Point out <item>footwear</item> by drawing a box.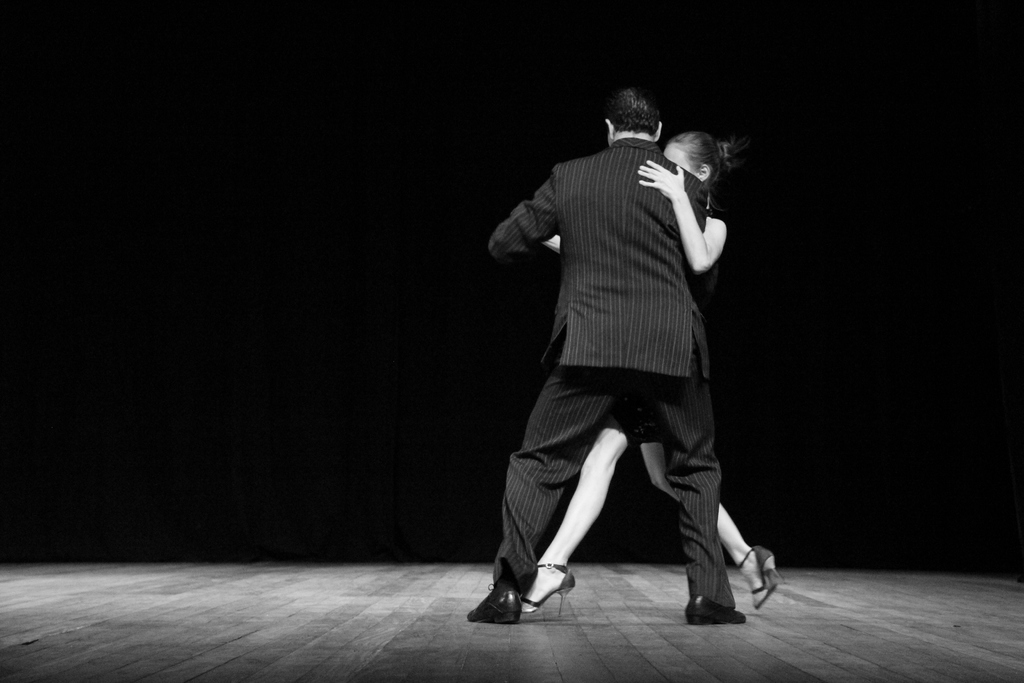
686,595,748,627.
